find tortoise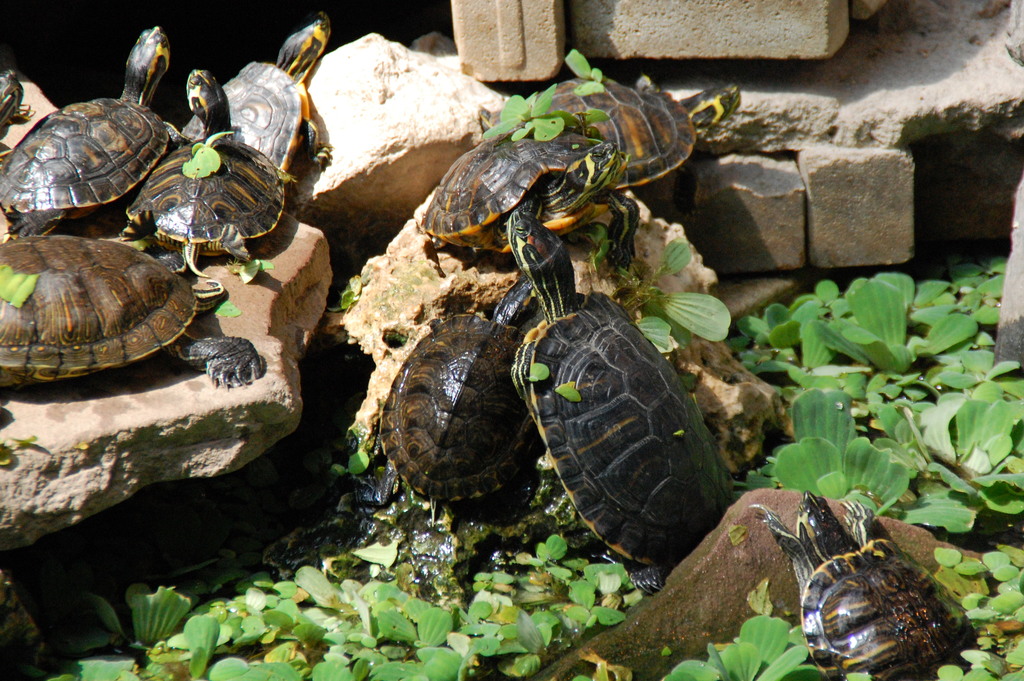
<bbox>2, 24, 189, 236</bbox>
